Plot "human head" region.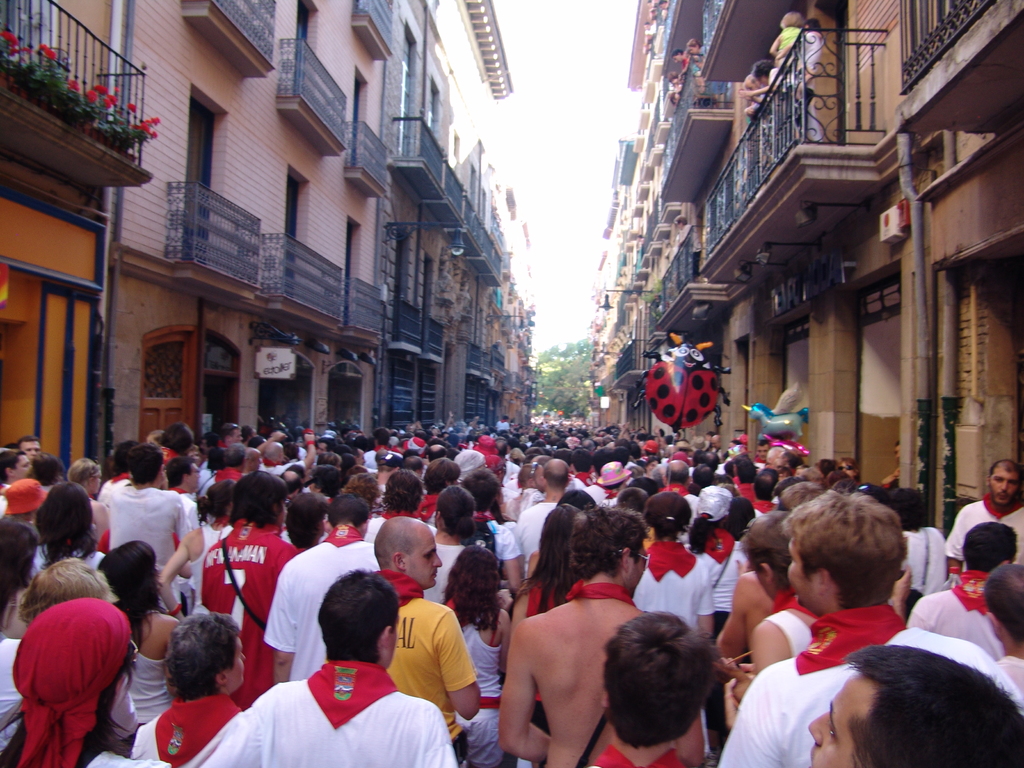
Plotted at <bbox>666, 72, 680, 86</bbox>.
